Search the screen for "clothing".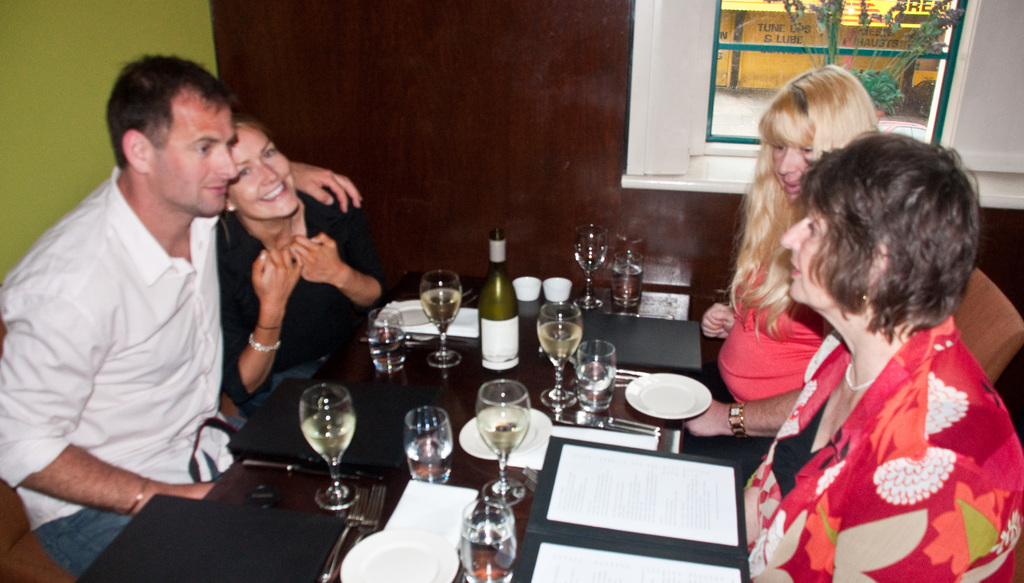
Found at 220:197:401:419.
